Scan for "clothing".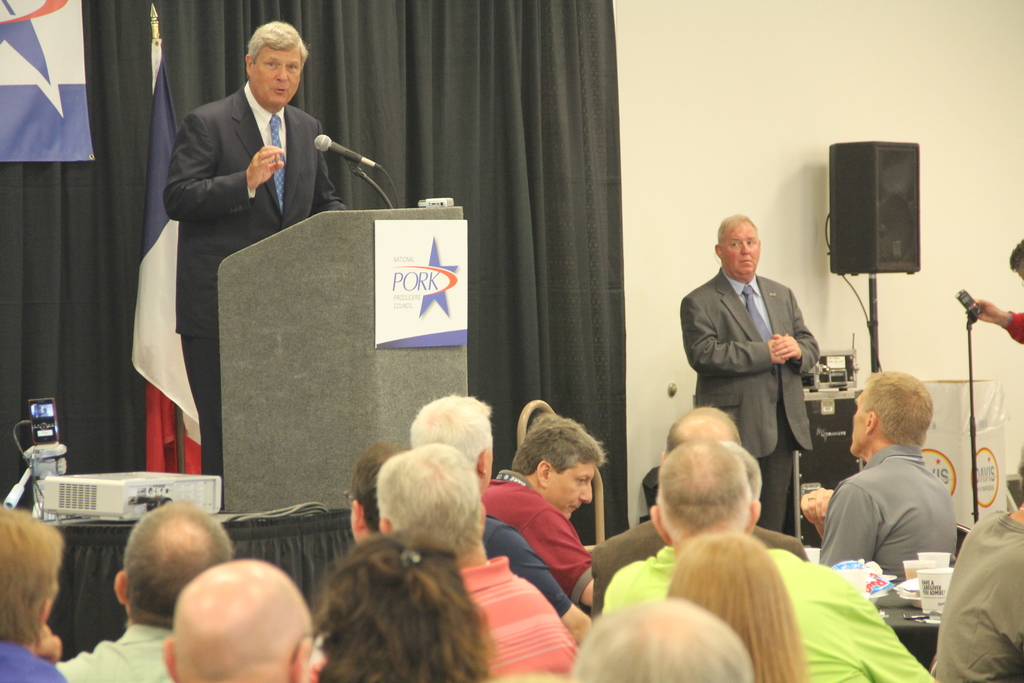
Scan result: {"x1": 572, "y1": 508, "x2": 818, "y2": 618}.
